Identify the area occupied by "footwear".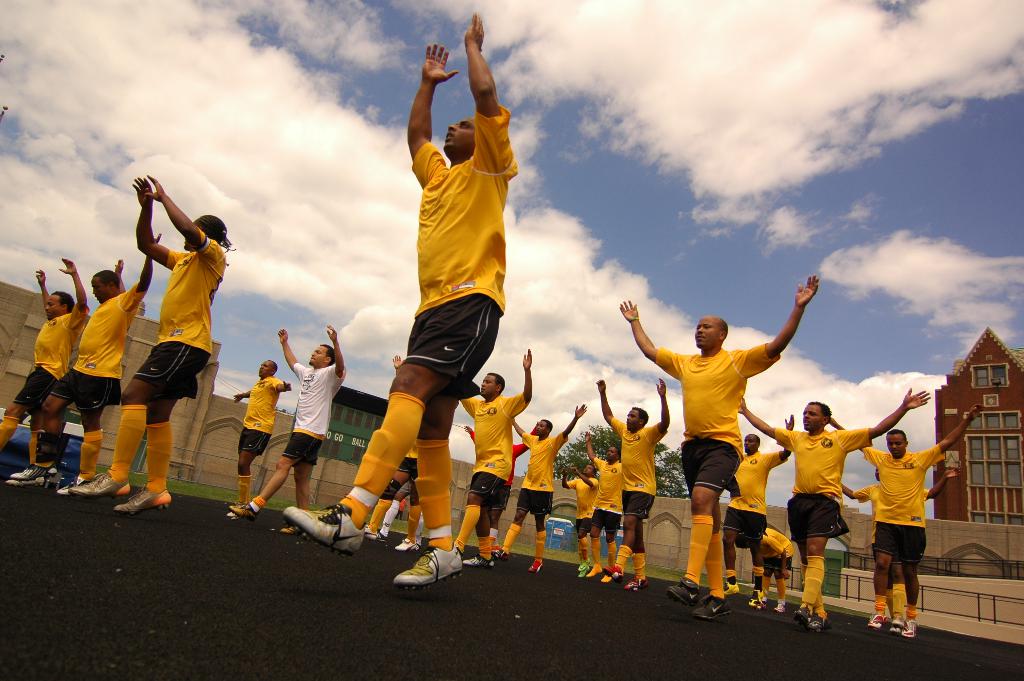
Area: 808:615:832:635.
